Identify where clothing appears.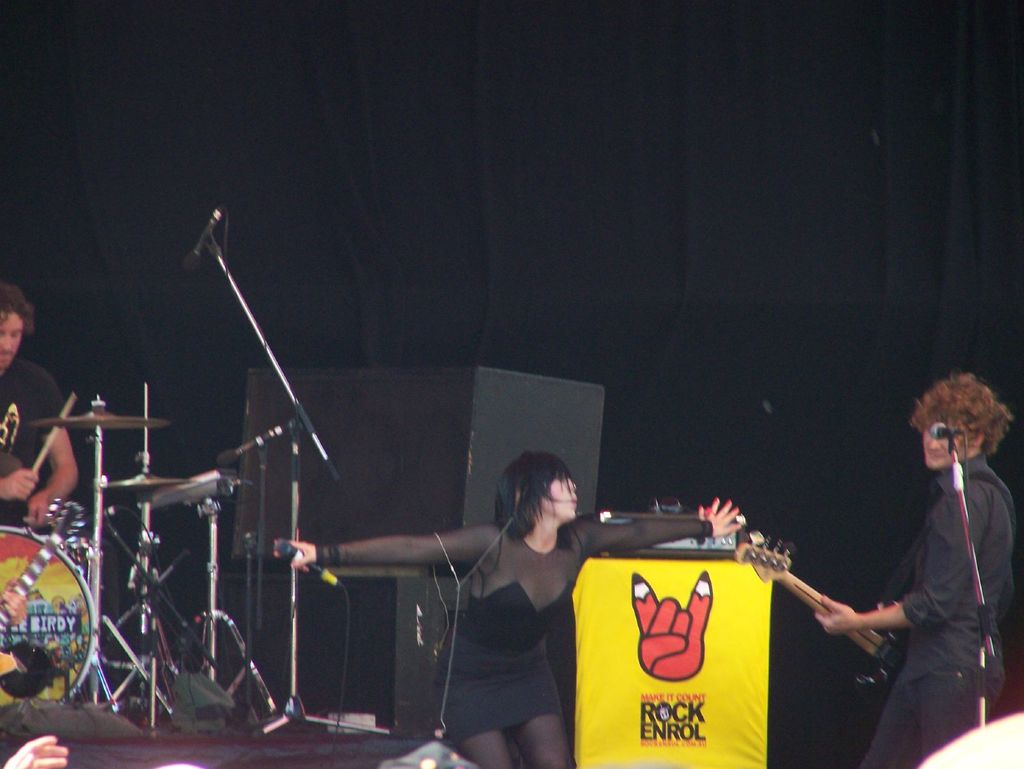
Appears at <bbox>860, 445, 1018, 768</bbox>.
